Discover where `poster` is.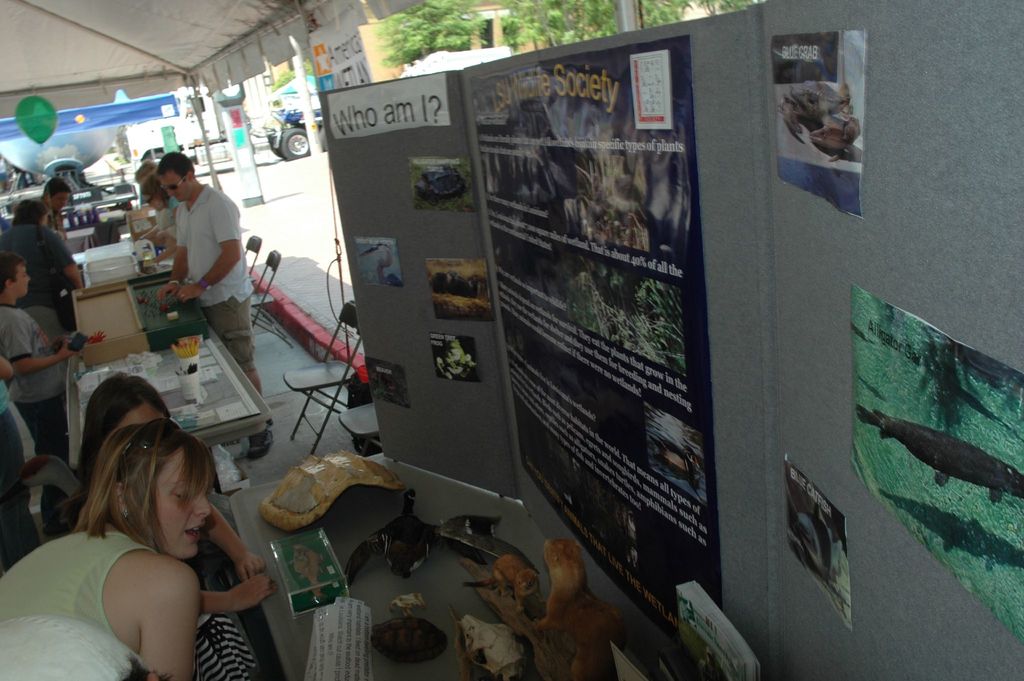
Discovered at (460, 31, 723, 607).
